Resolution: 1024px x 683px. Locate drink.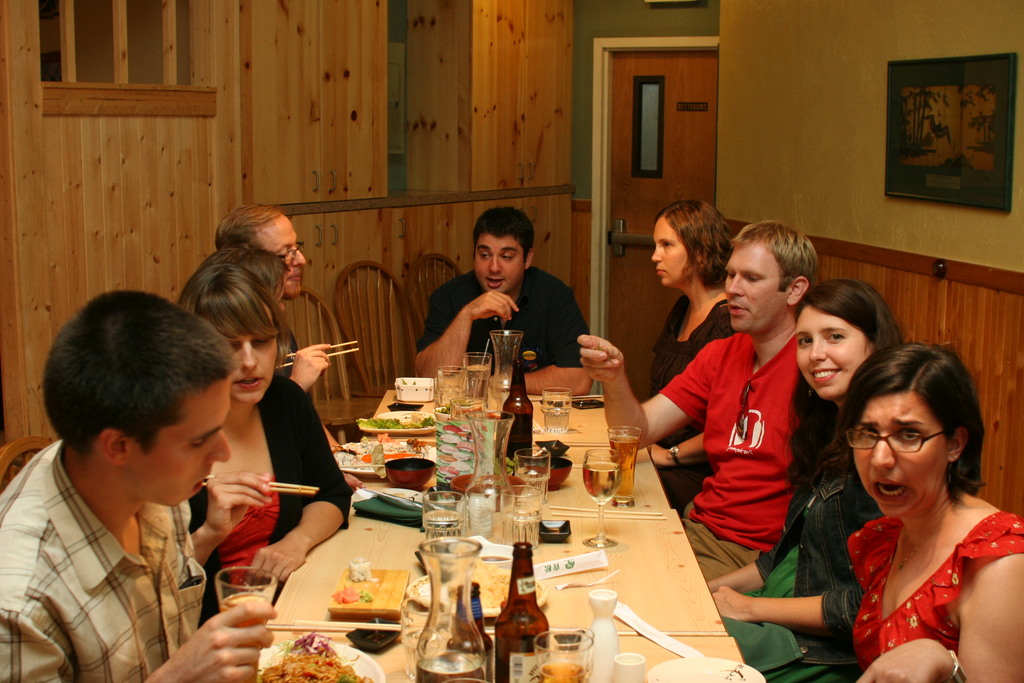
Rect(583, 462, 622, 507).
